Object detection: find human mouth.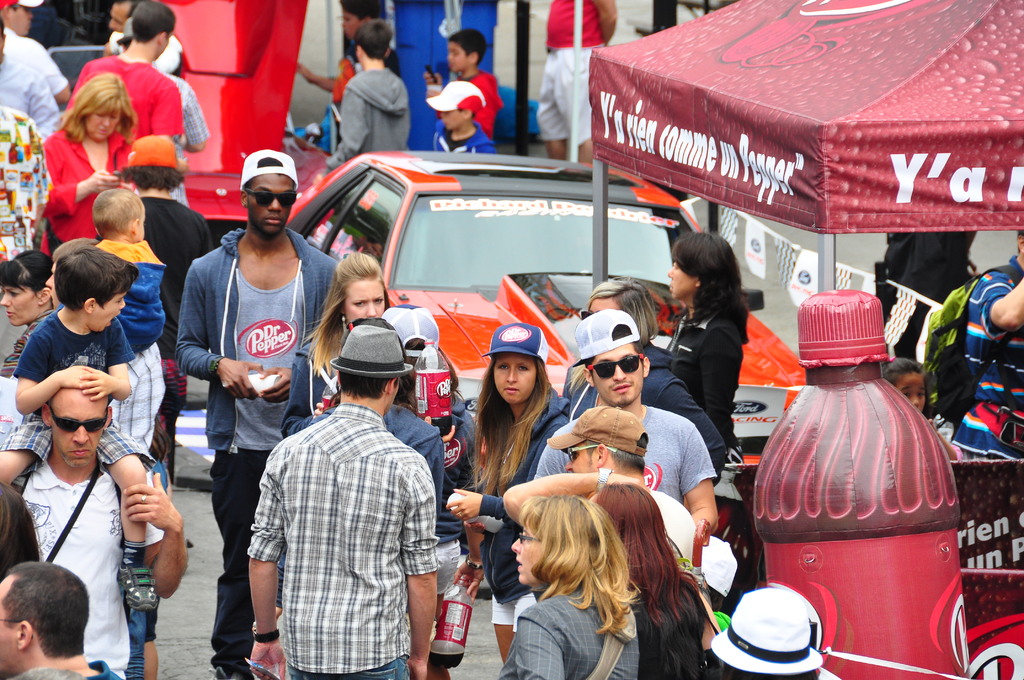
Rect(615, 384, 630, 393).
